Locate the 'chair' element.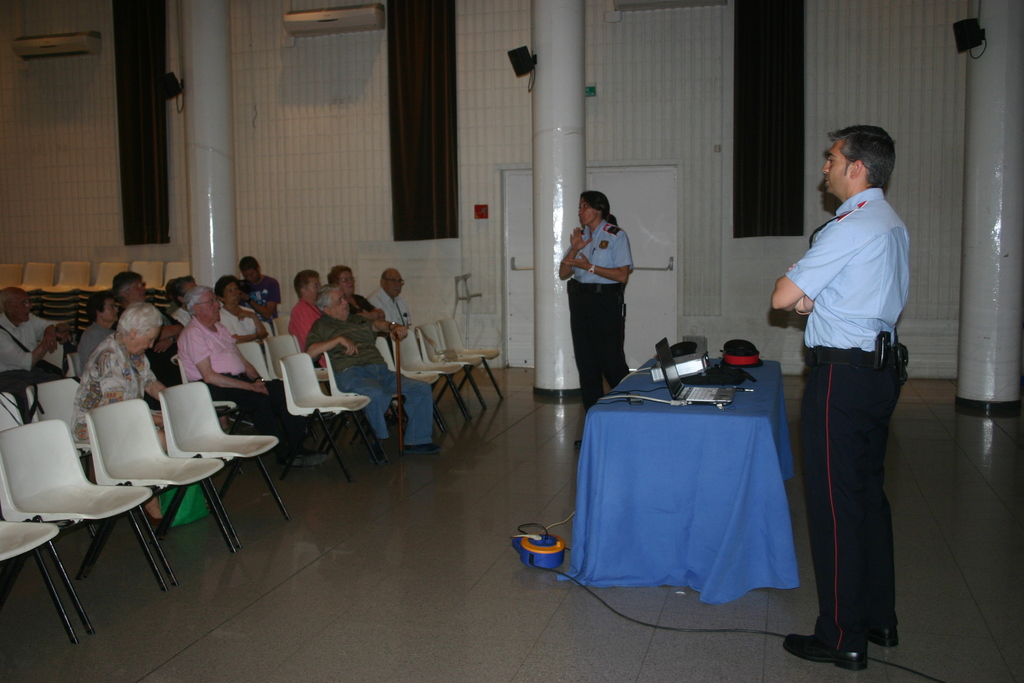
Element bbox: (273, 353, 371, 475).
